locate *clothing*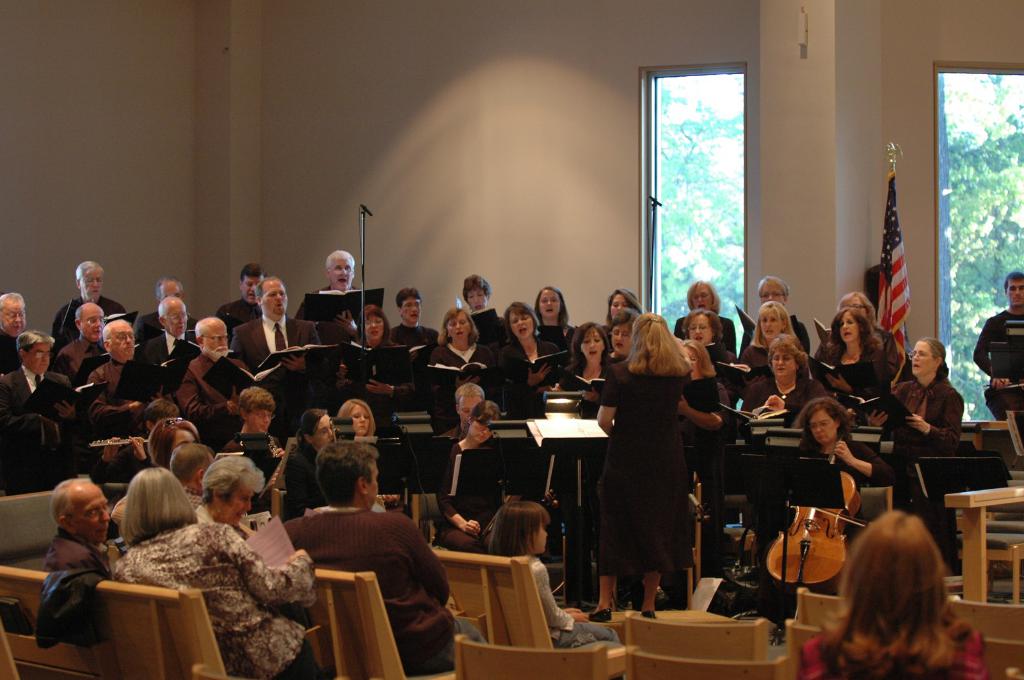
detection(0, 324, 21, 370)
